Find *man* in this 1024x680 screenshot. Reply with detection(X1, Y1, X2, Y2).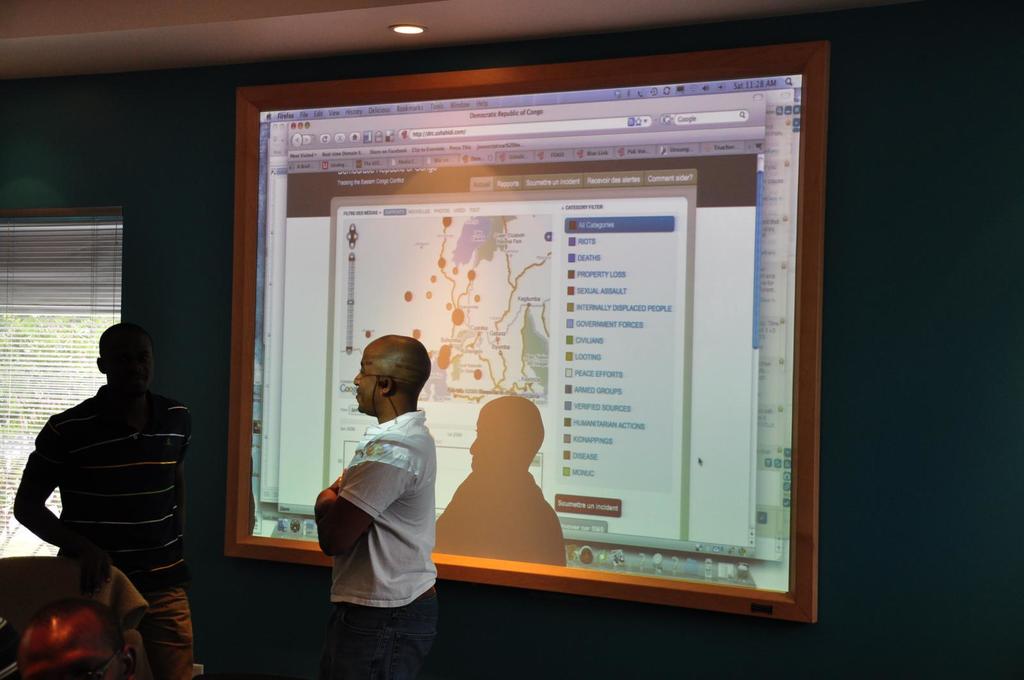
detection(301, 334, 446, 679).
